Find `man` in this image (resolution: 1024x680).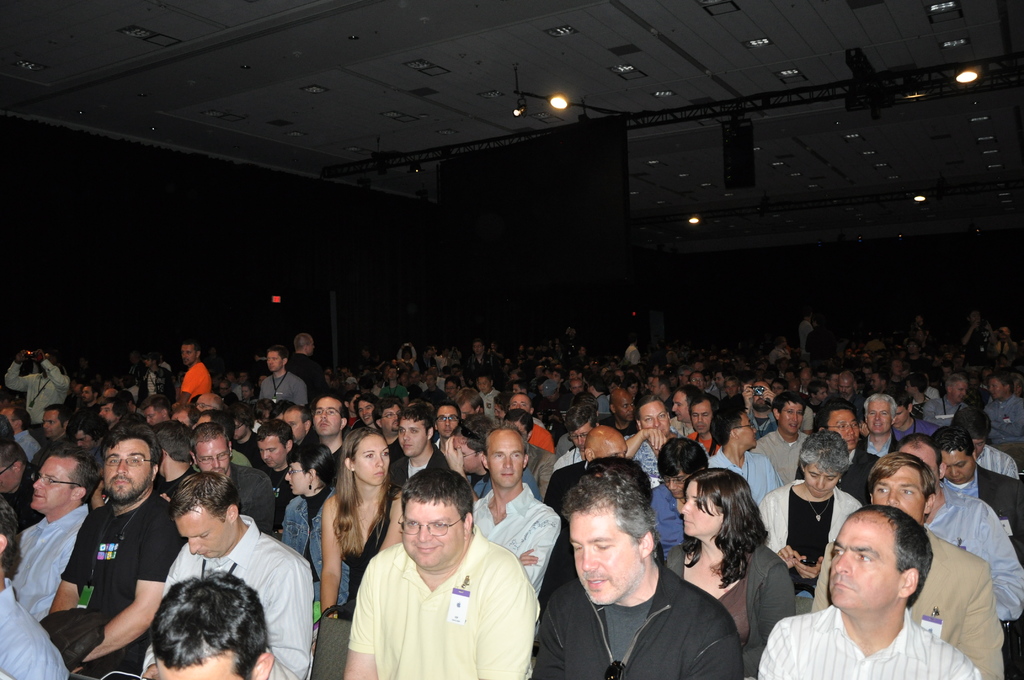
982 375 1023 443.
